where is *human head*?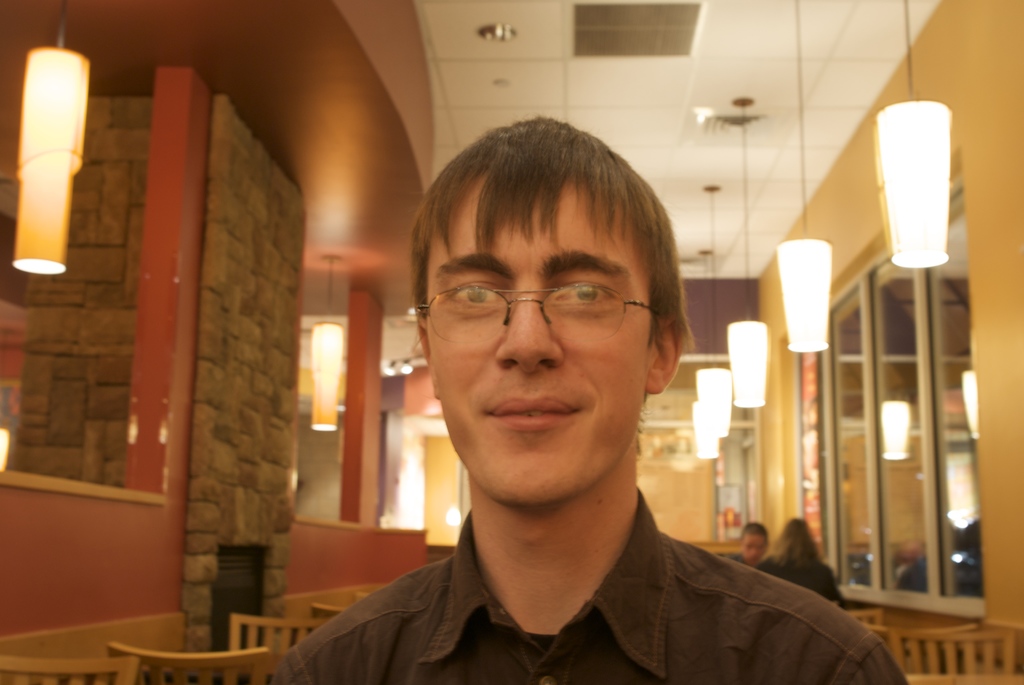
<region>776, 516, 816, 561</region>.
